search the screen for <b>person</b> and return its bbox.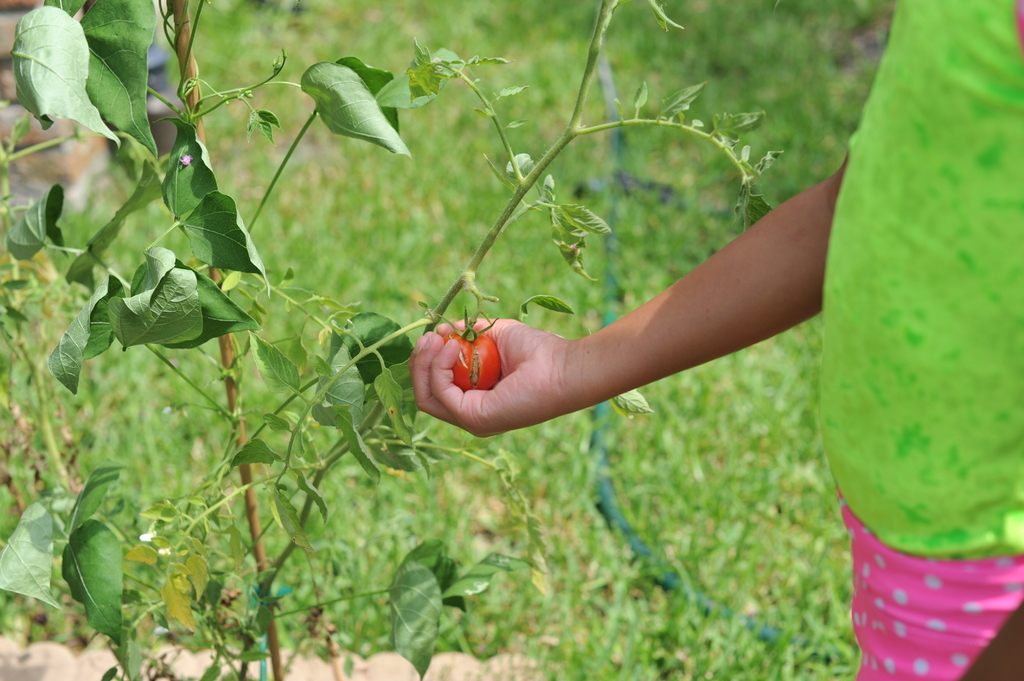
Found: 413,0,1023,680.
